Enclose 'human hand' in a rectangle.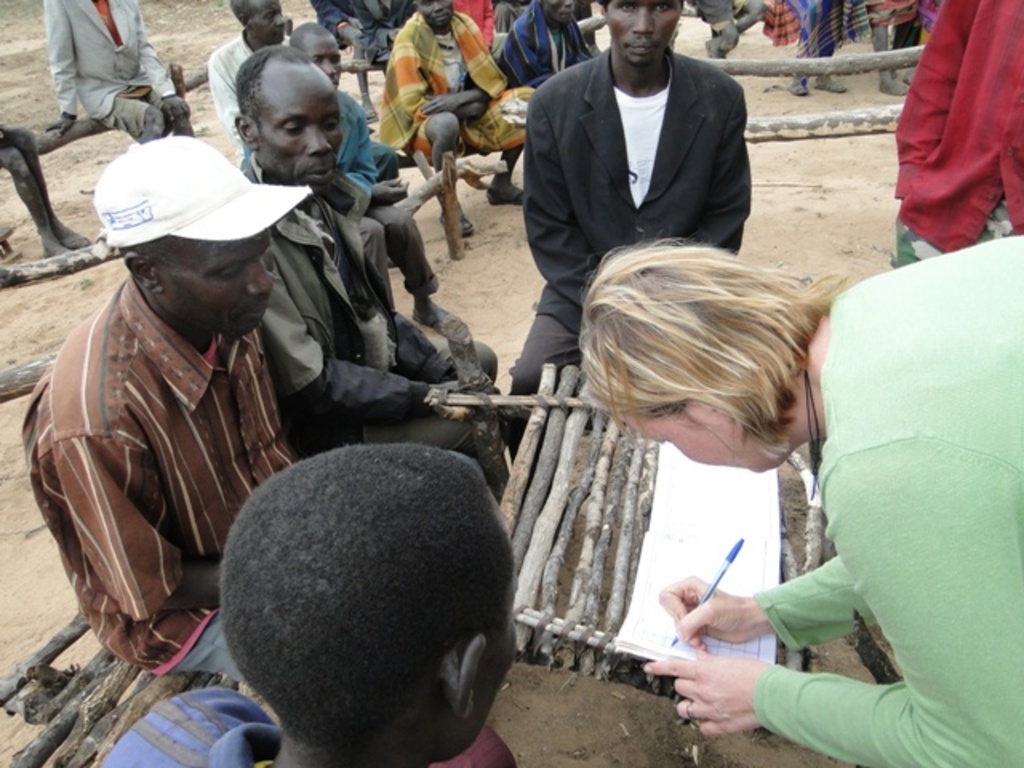
<box>418,90,458,110</box>.
